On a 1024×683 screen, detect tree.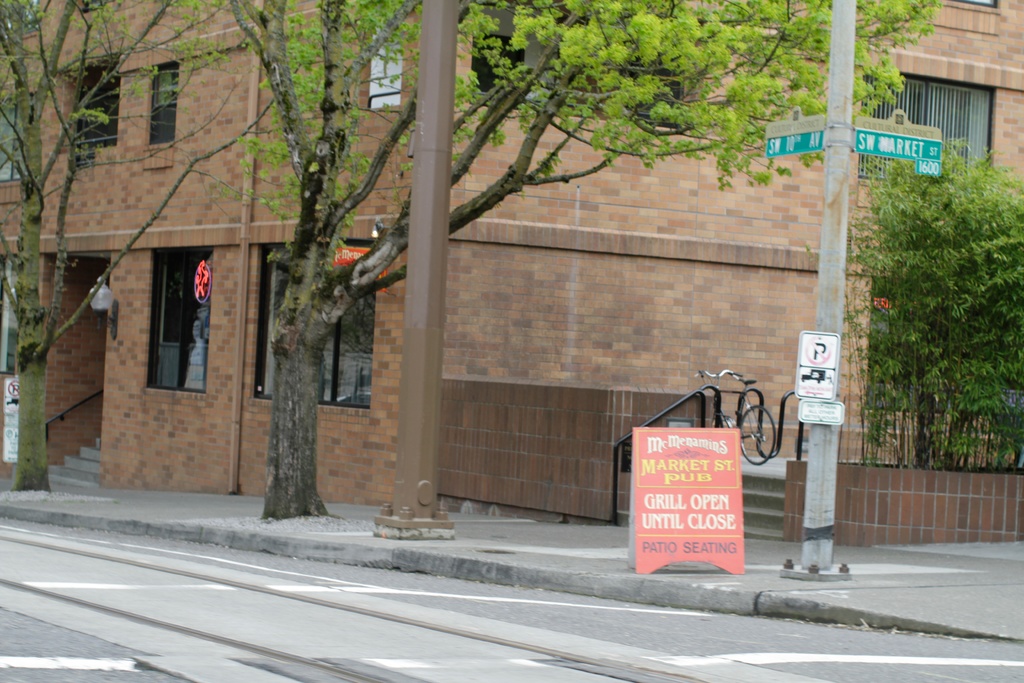
Rect(207, 0, 945, 527).
